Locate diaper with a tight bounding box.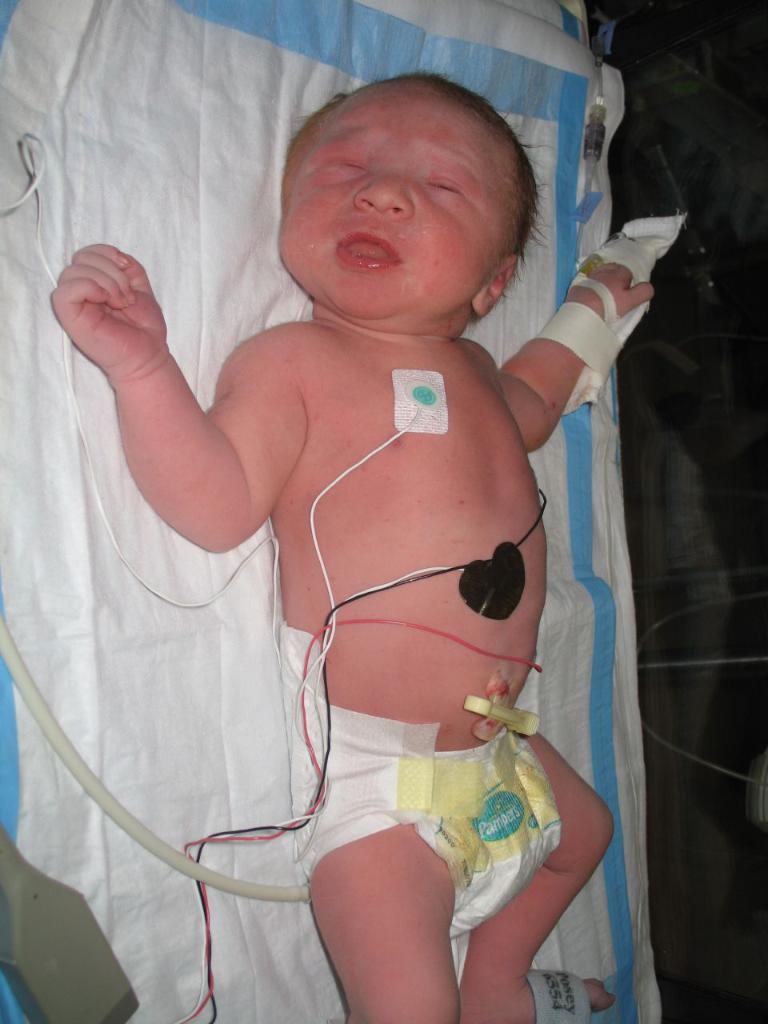
region(285, 630, 561, 940).
